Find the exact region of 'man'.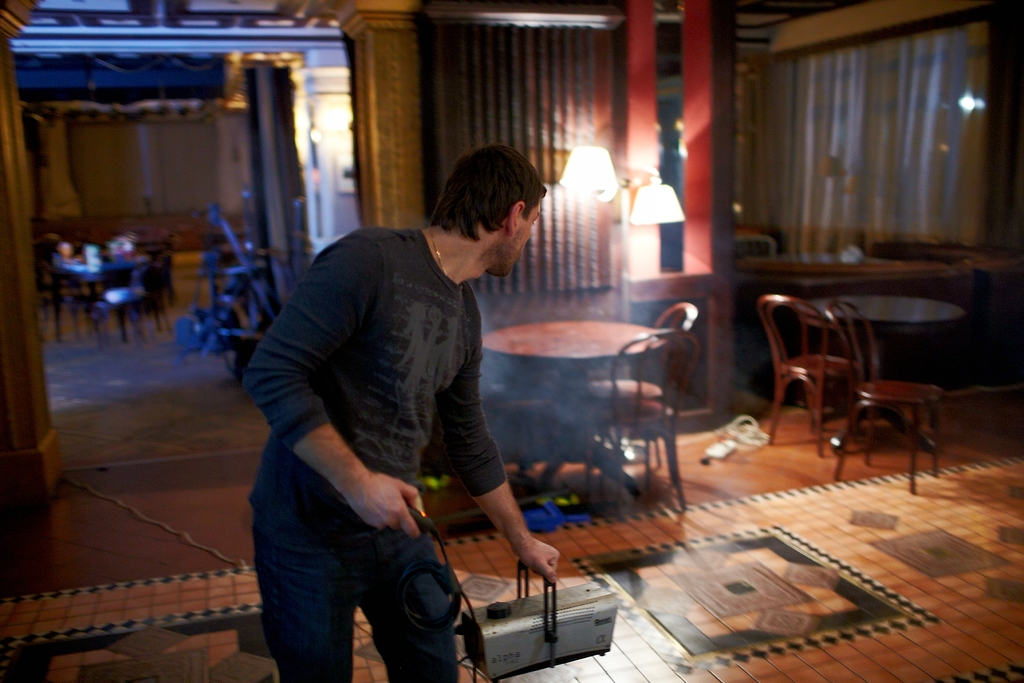
Exact region: <region>241, 143, 570, 682</region>.
